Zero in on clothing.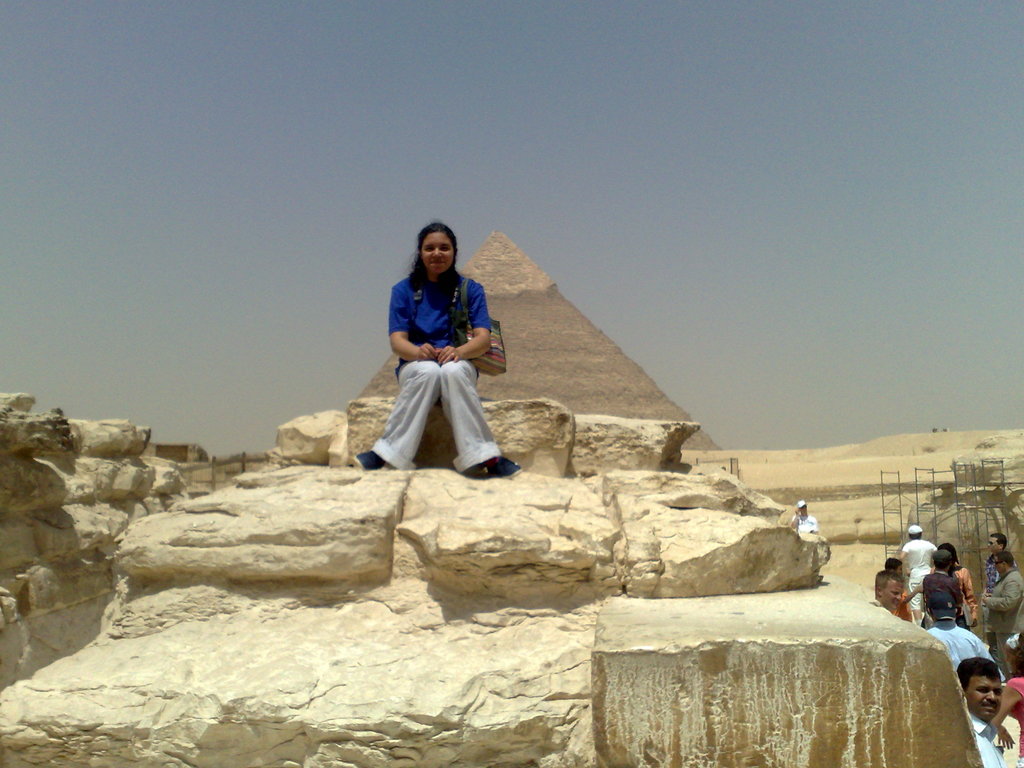
Zeroed in: region(897, 583, 910, 627).
